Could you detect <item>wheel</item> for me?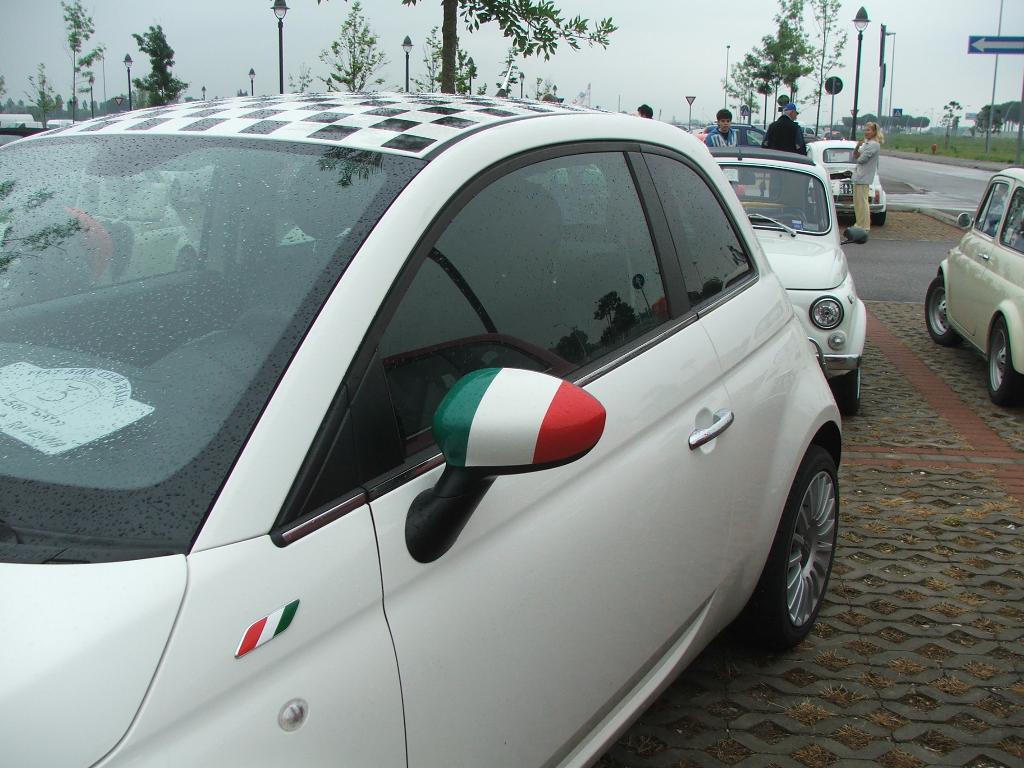
Detection result: BBox(831, 367, 860, 415).
